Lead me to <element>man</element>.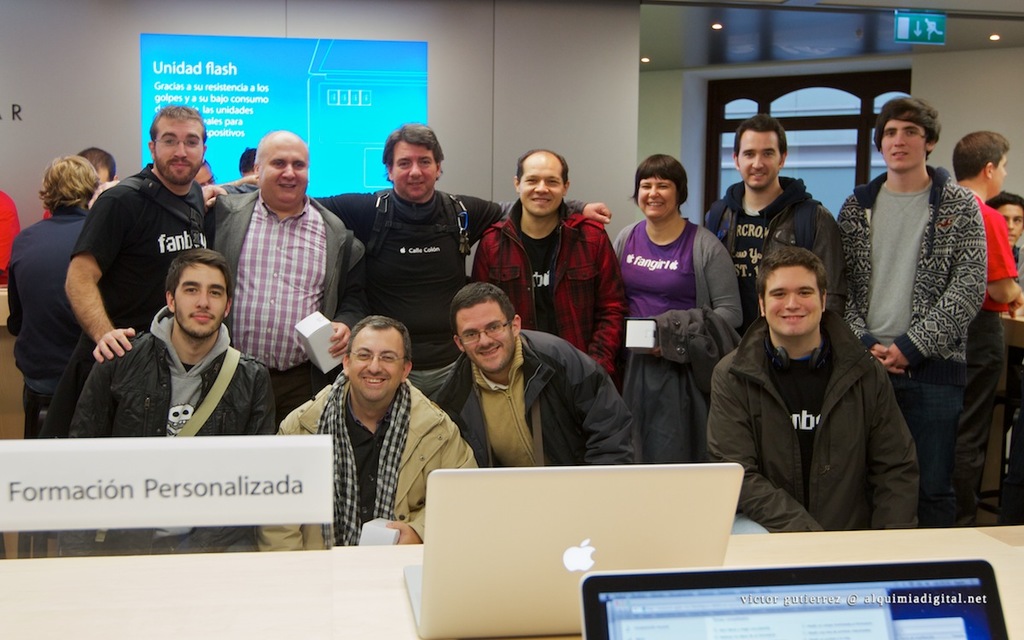
Lead to region(45, 148, 115, 217).
